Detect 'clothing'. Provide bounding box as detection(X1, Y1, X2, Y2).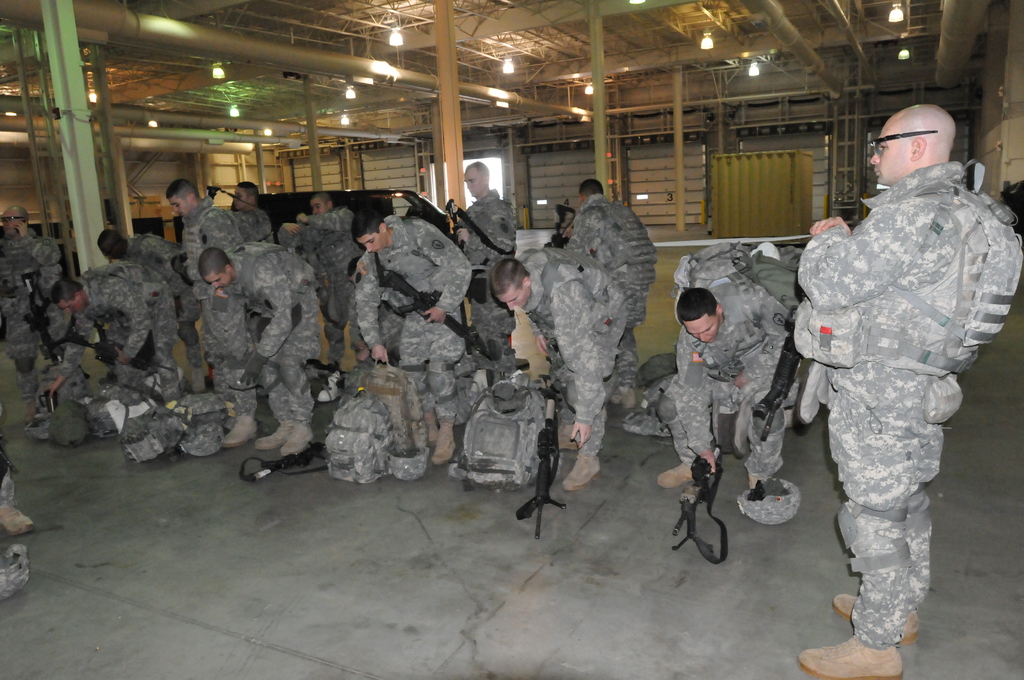
detection(212, 247, 324, 419).
